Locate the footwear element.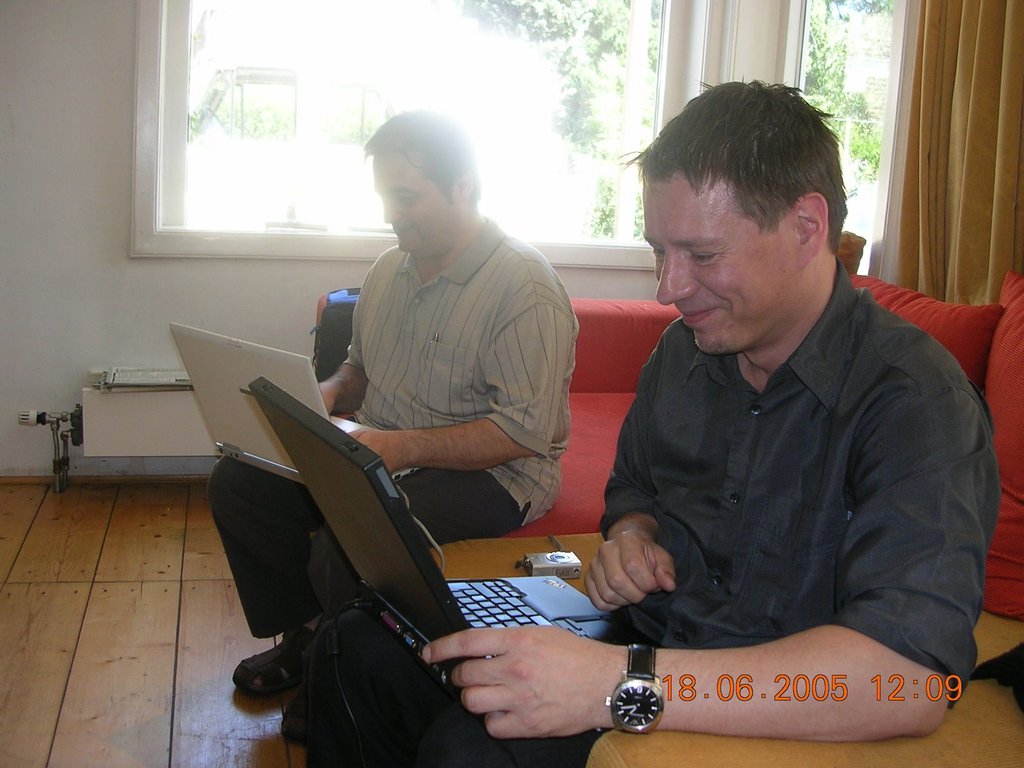
Element bbox: [232, 635, 303, 732].
